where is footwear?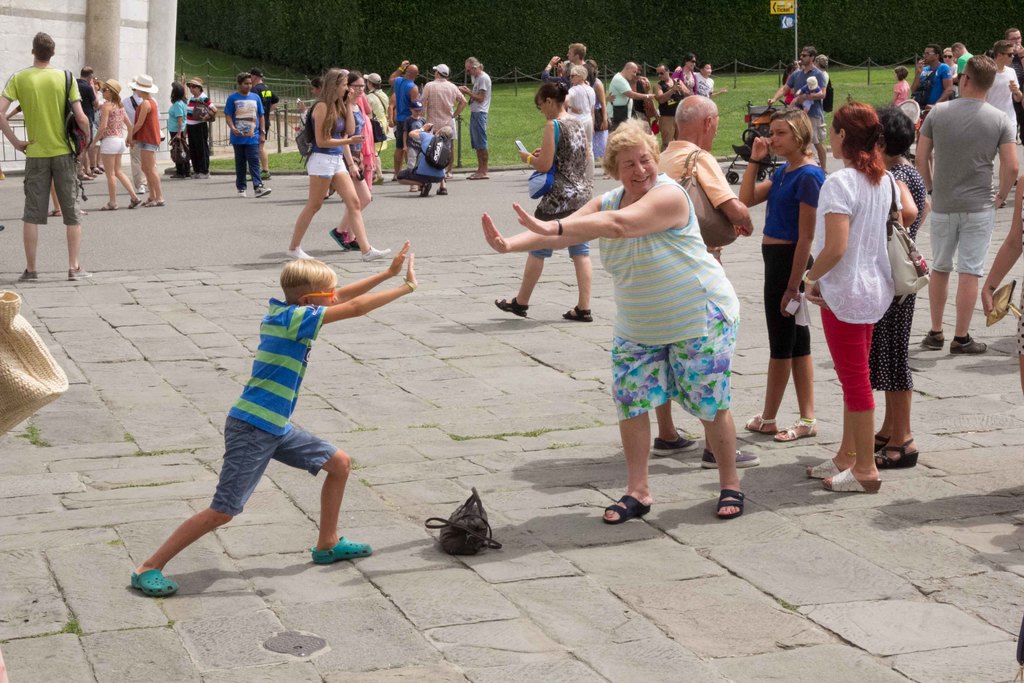
{"x1": 238, "y1": 190, "x2": 250, "y2": 200}.
